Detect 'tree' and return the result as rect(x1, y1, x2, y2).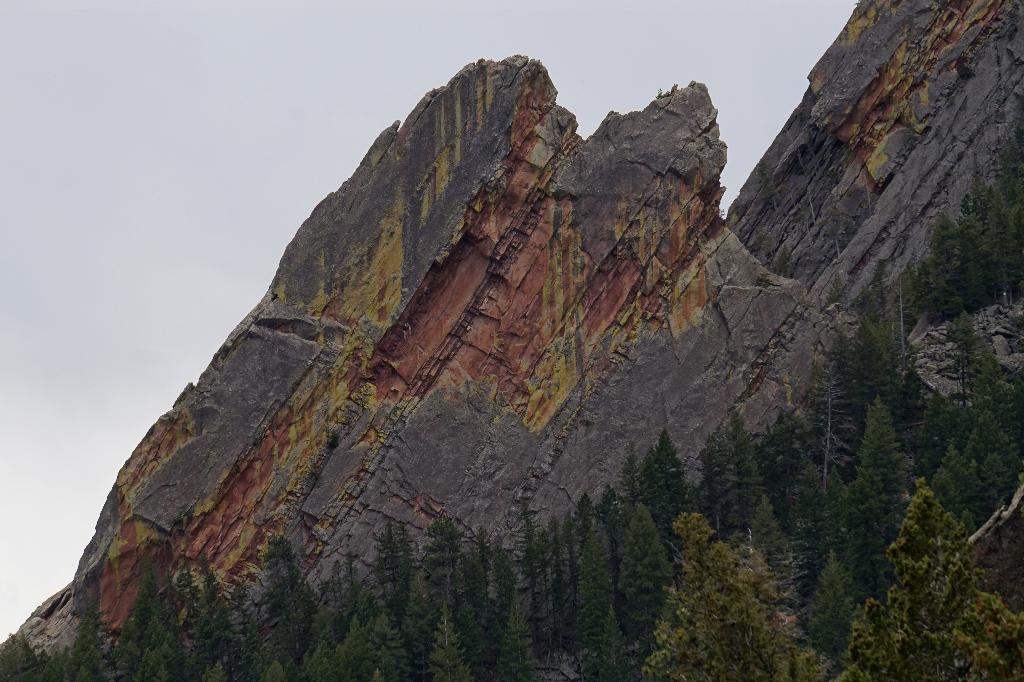
rect(703, 429, 763, 542).
